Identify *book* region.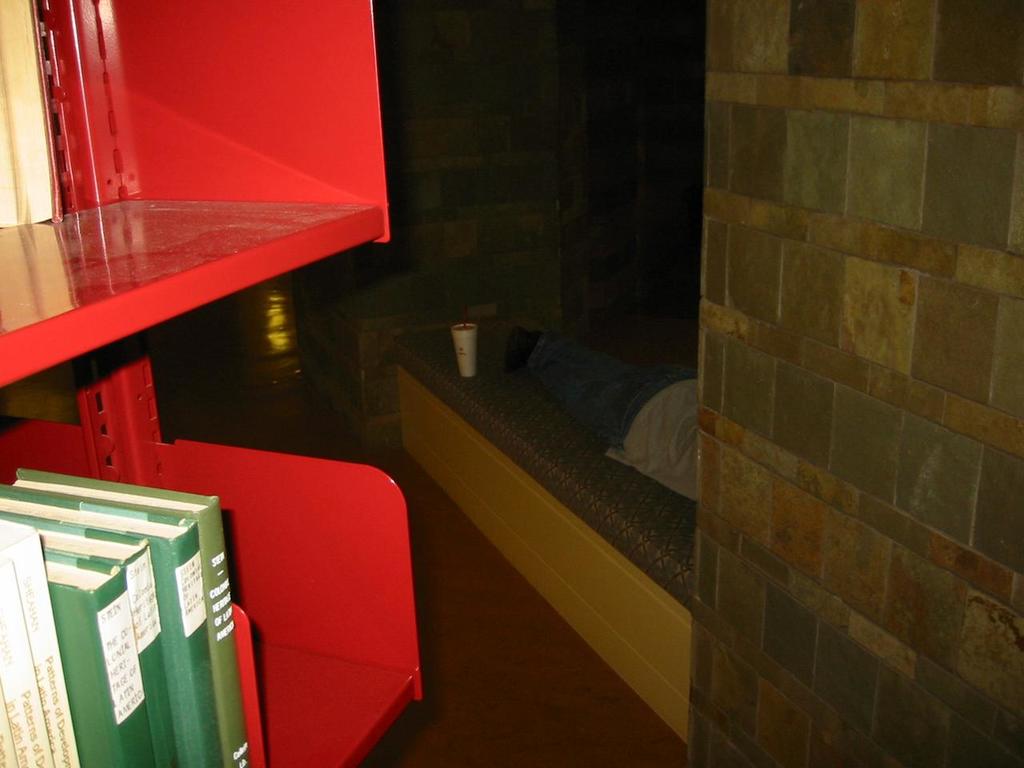
Region: box(39, 549, 153, 767).
